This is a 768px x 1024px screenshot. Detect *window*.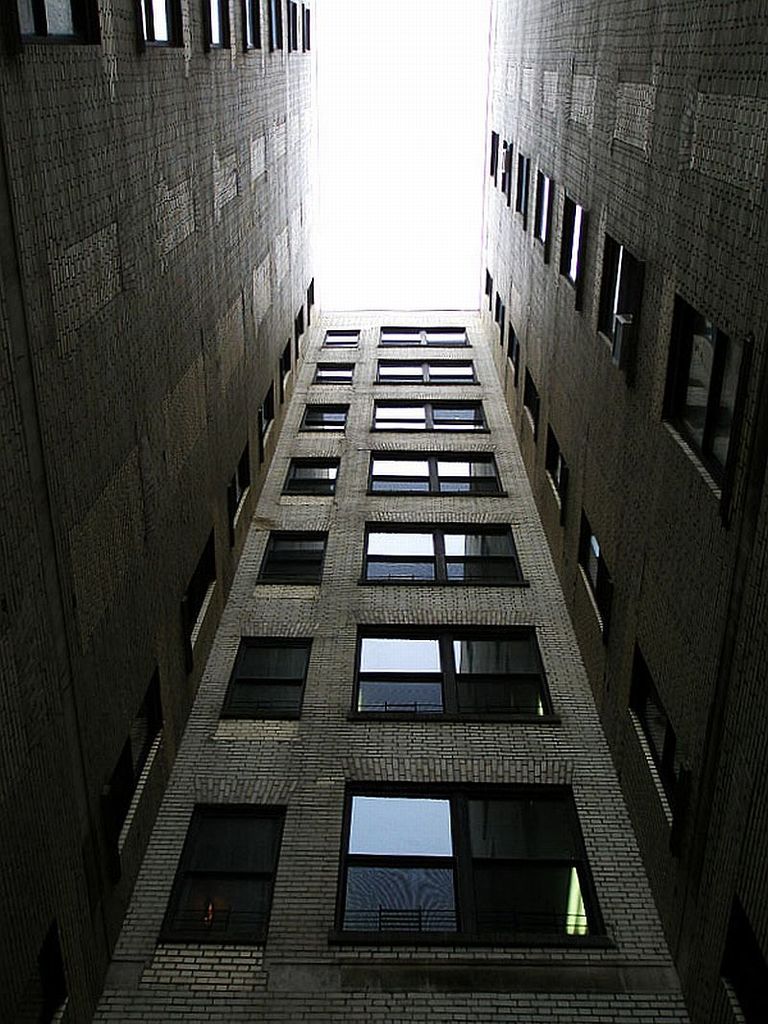
[492,295,506,335].
